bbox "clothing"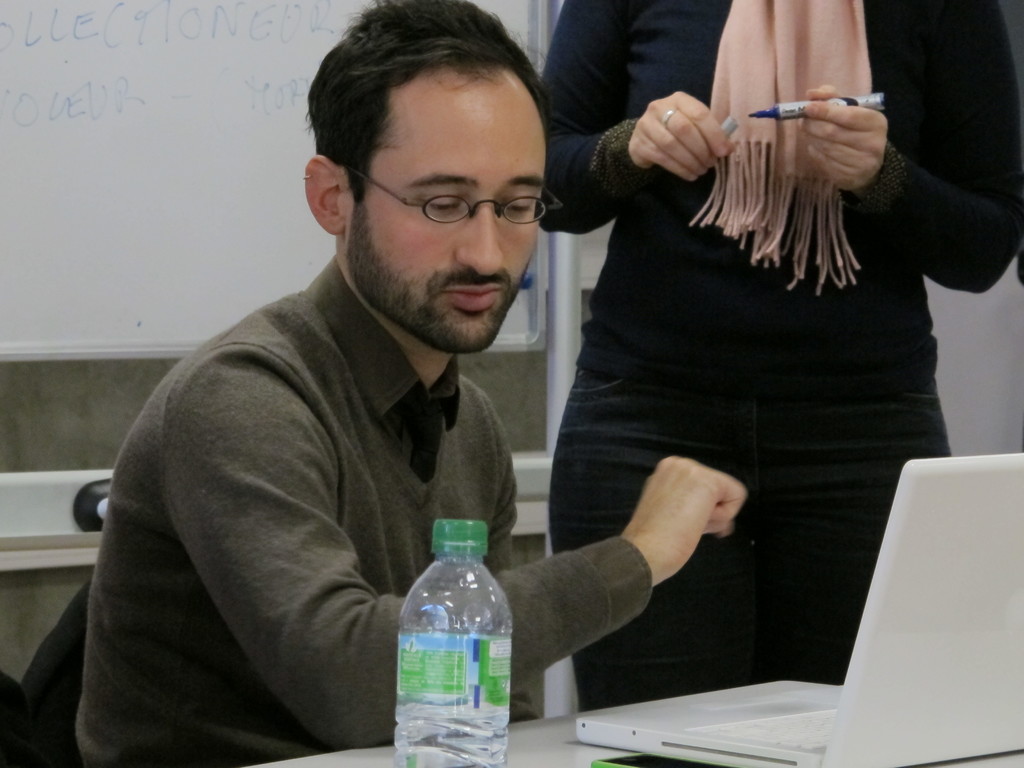
<box>553,8,999,614</box>
